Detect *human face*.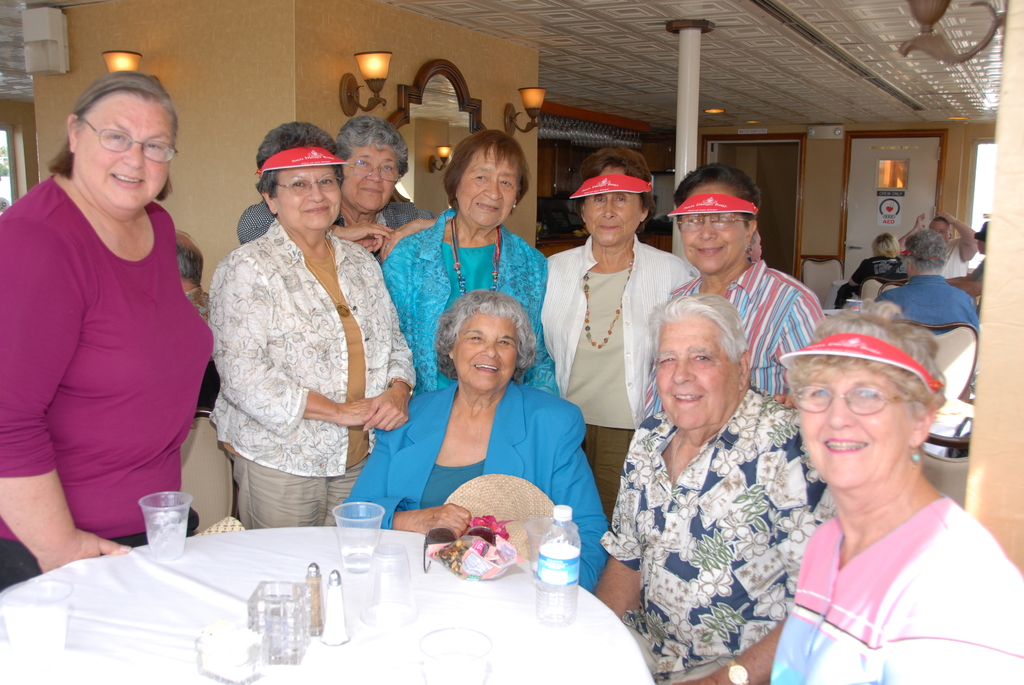
Detected at left=929, top=223, right=950, bottom=244.
